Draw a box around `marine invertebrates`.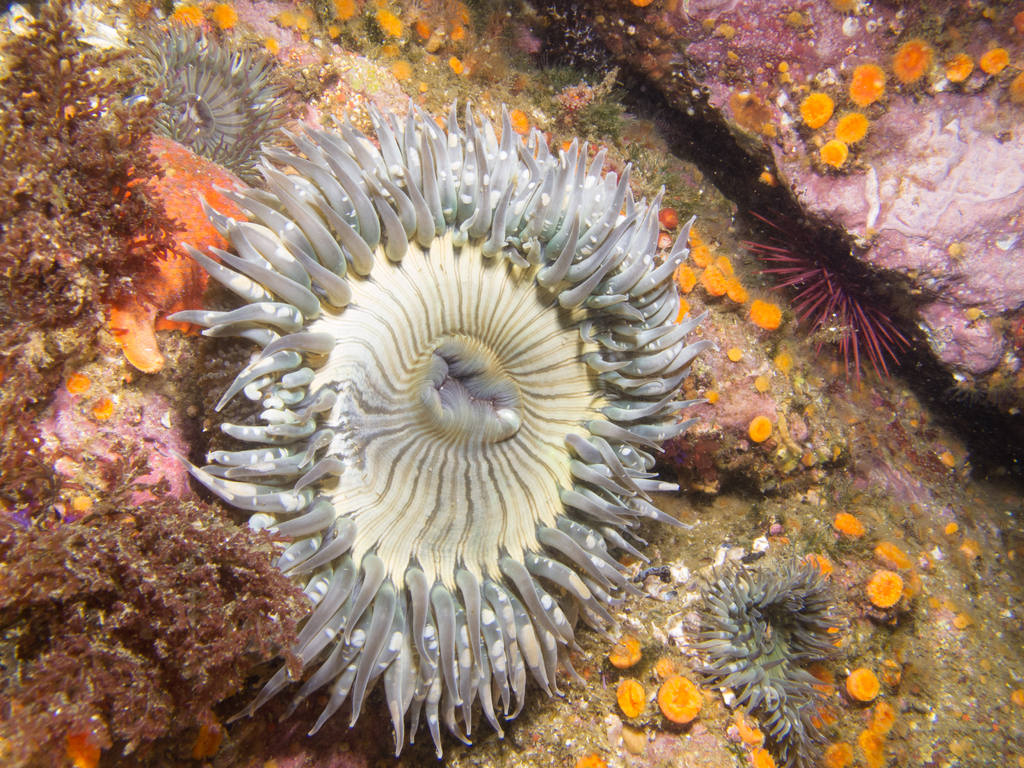
locate(620, 676, 653, 733).
